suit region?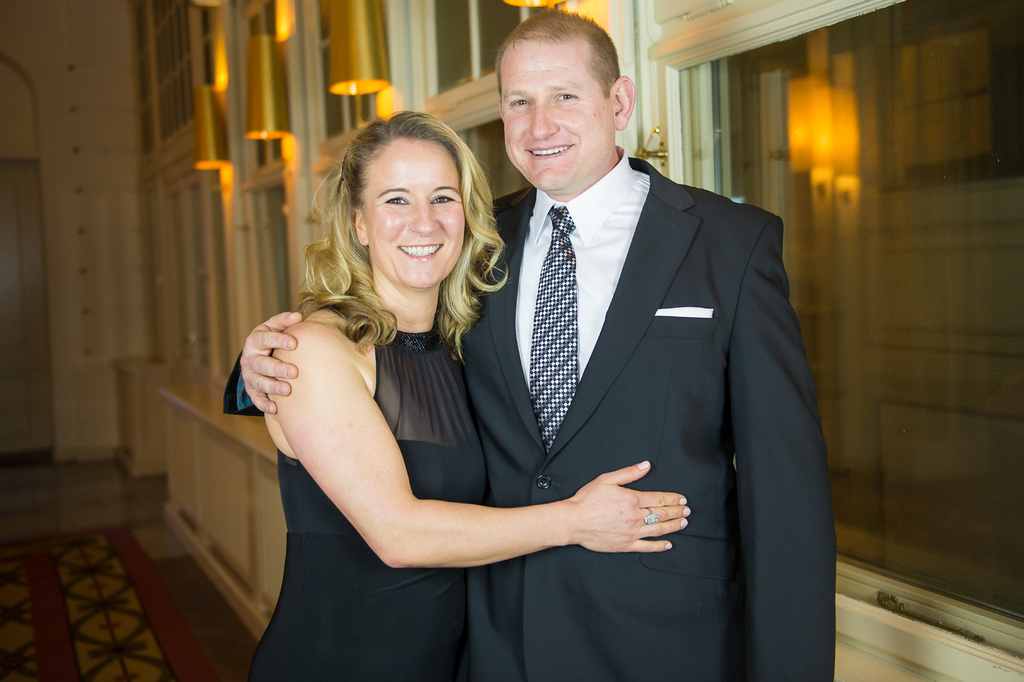
BBox(452, 28, 817, 663)
